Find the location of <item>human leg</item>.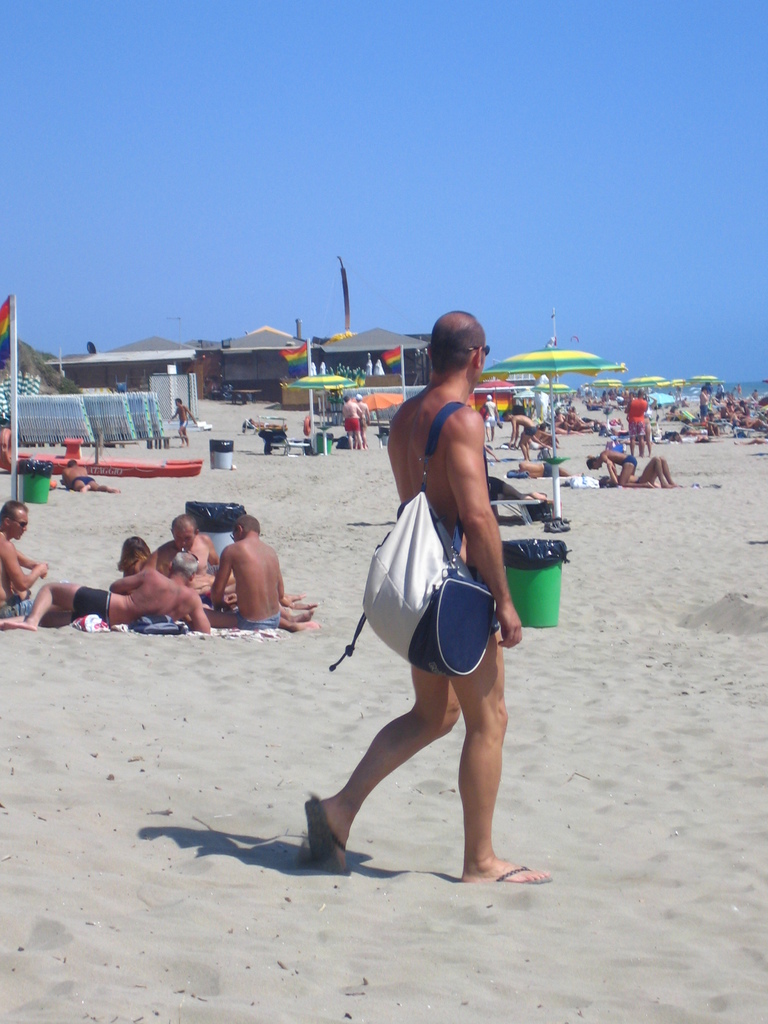
Location: (x1=0, y1=584, x2=77, y2=631).
